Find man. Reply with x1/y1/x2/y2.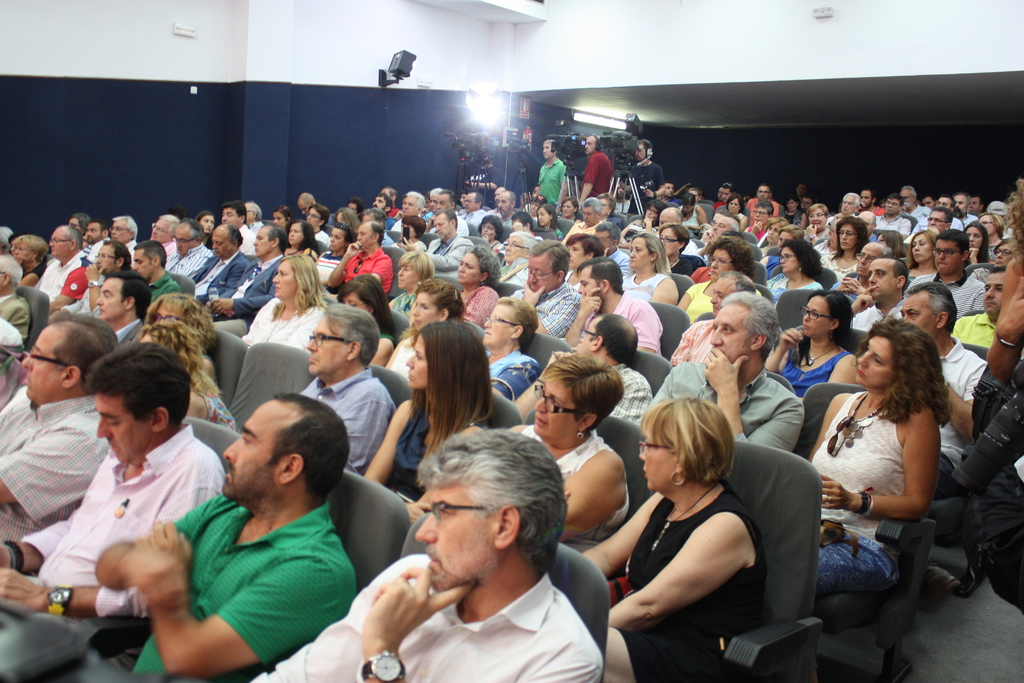
572/132/620/205.
